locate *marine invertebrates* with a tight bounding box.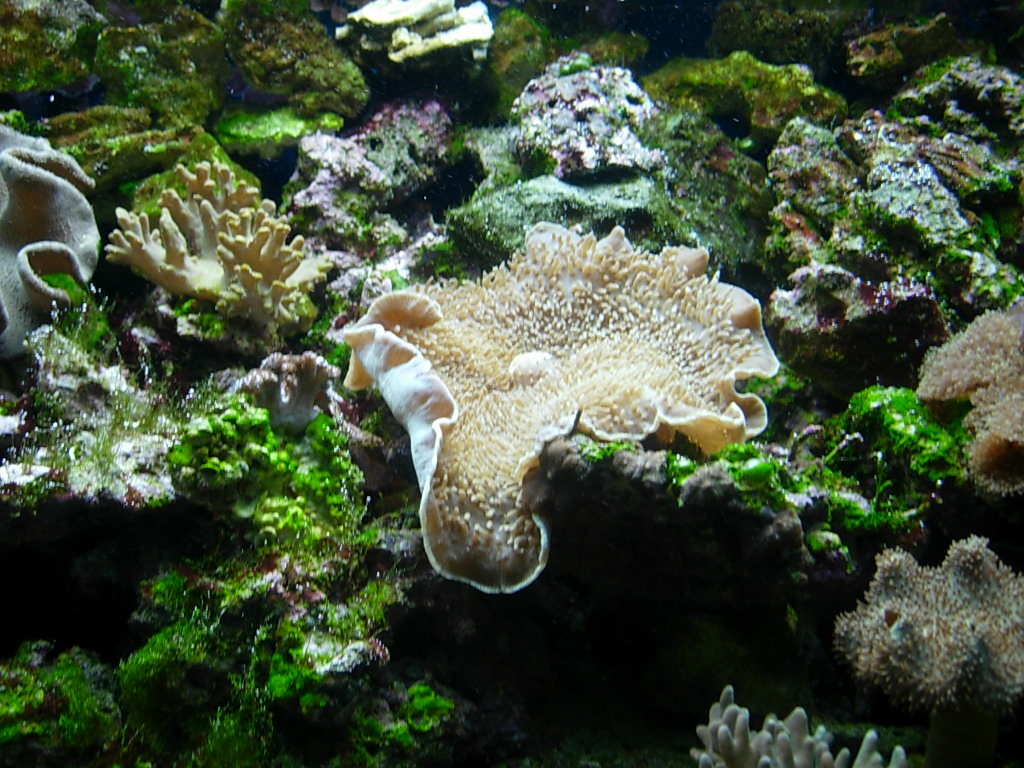
{"left": 109, "top": 163, "right": 340, "bottom": 359}.
